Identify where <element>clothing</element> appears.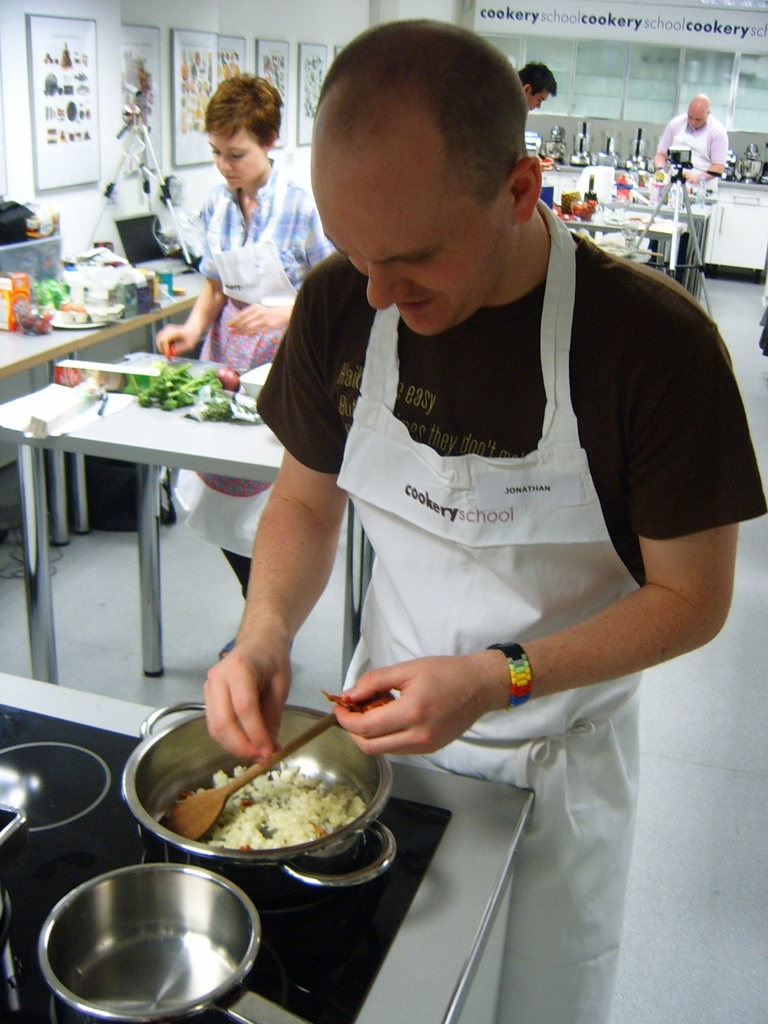
Appears at rect(204, 163, 705, 943).
